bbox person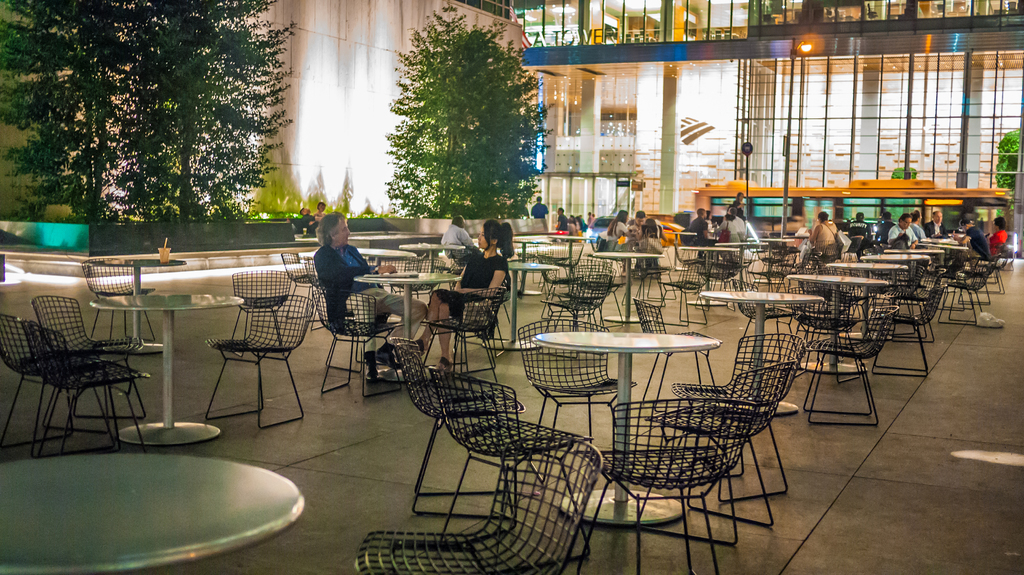
pyautogui.locateOnScreen(300, 205, 321, 236)
